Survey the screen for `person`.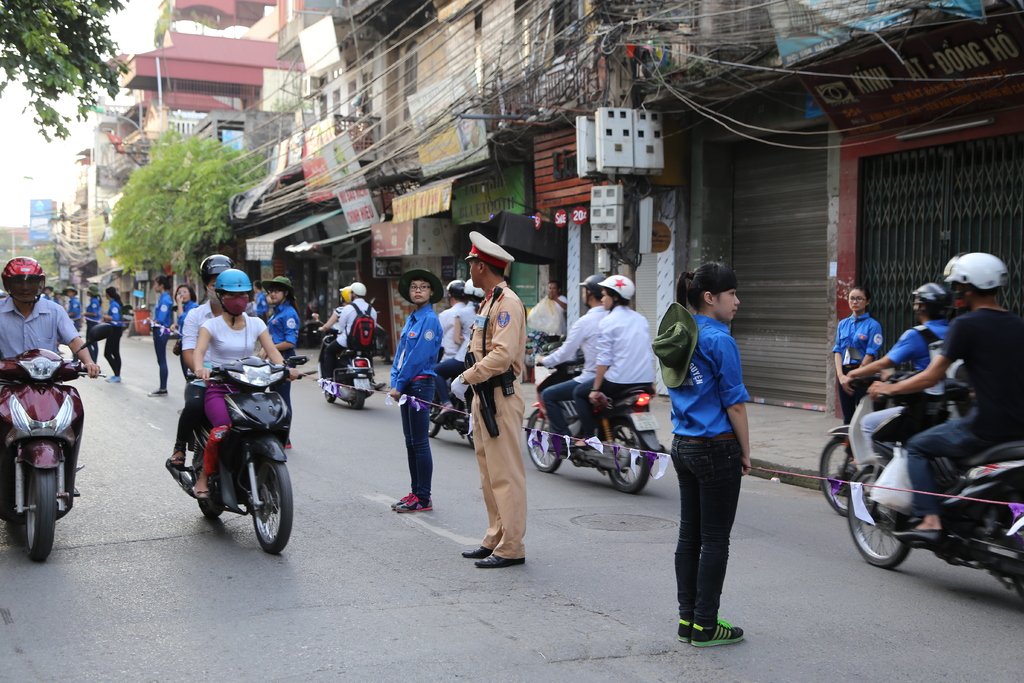
Survey found: [left=147, top=272, right=173, bottom=397].
